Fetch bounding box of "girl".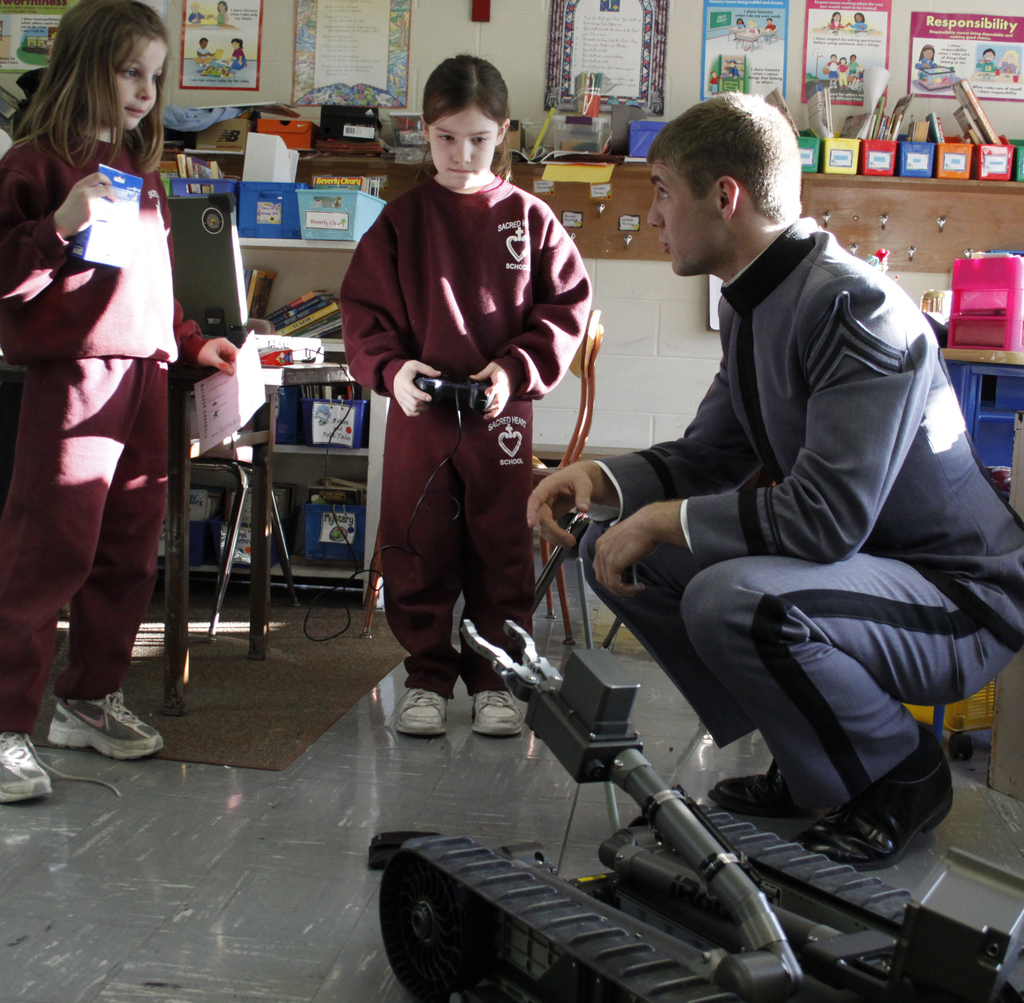
Bbox: BBox(0, 0, 239, 805).
